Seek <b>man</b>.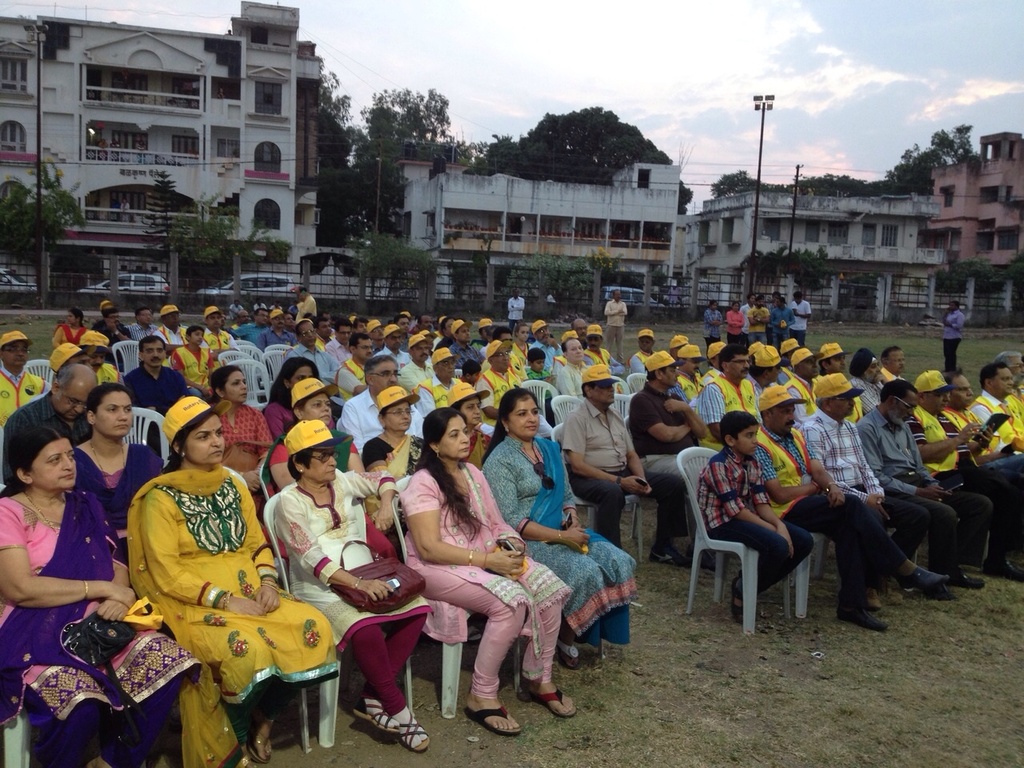
198, 305, 244, 370.
